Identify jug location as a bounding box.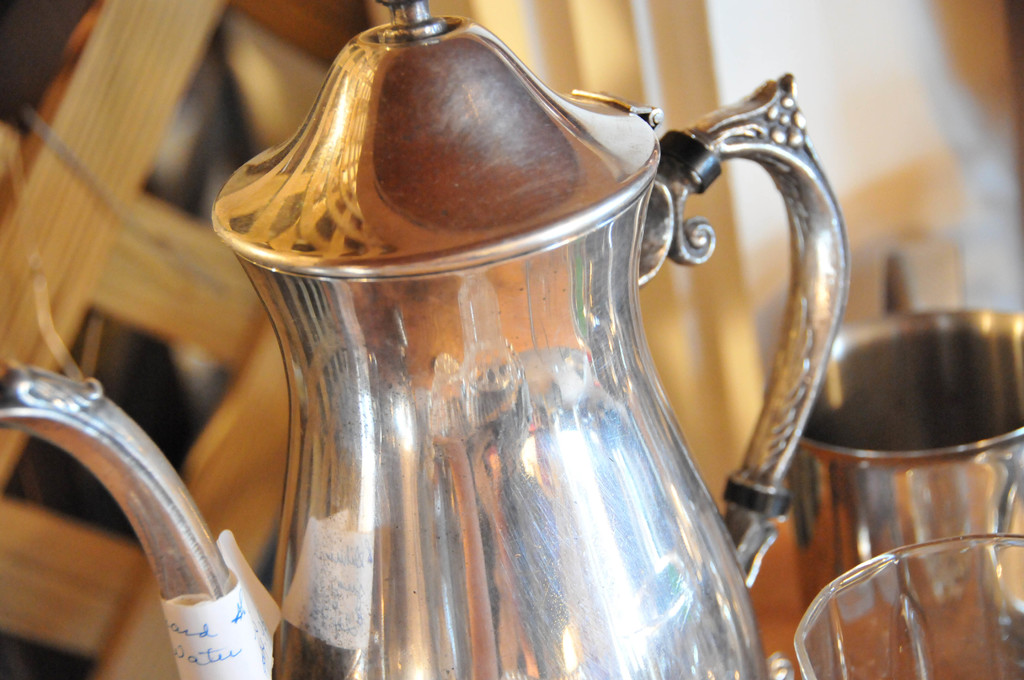
crop(764, 246, 1023, 679).
